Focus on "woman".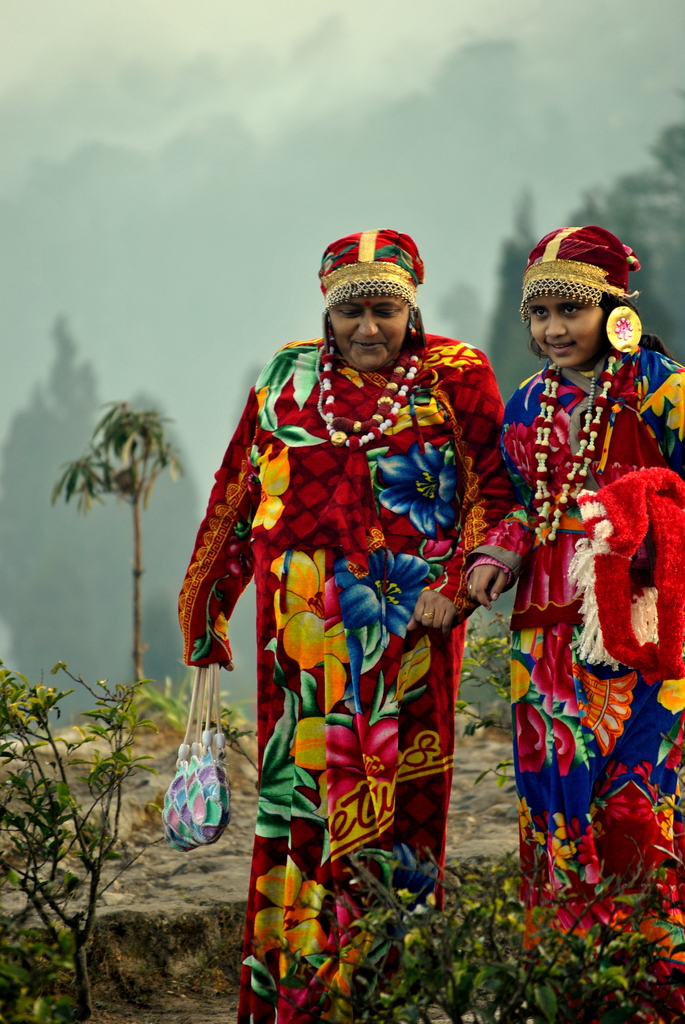
Focused at pyautogui.locateOnScreen(175, 249, 535, 920).
